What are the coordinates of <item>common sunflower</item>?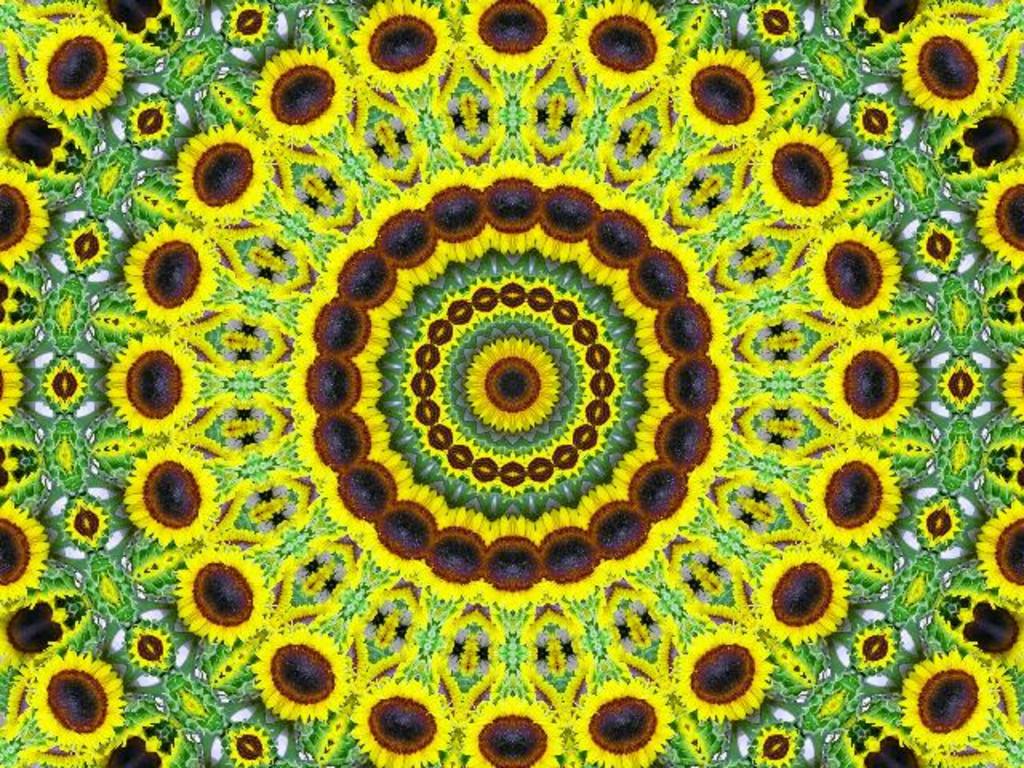
{"left": 126, "top": 443, "right": 221, "bottom": 547}.
